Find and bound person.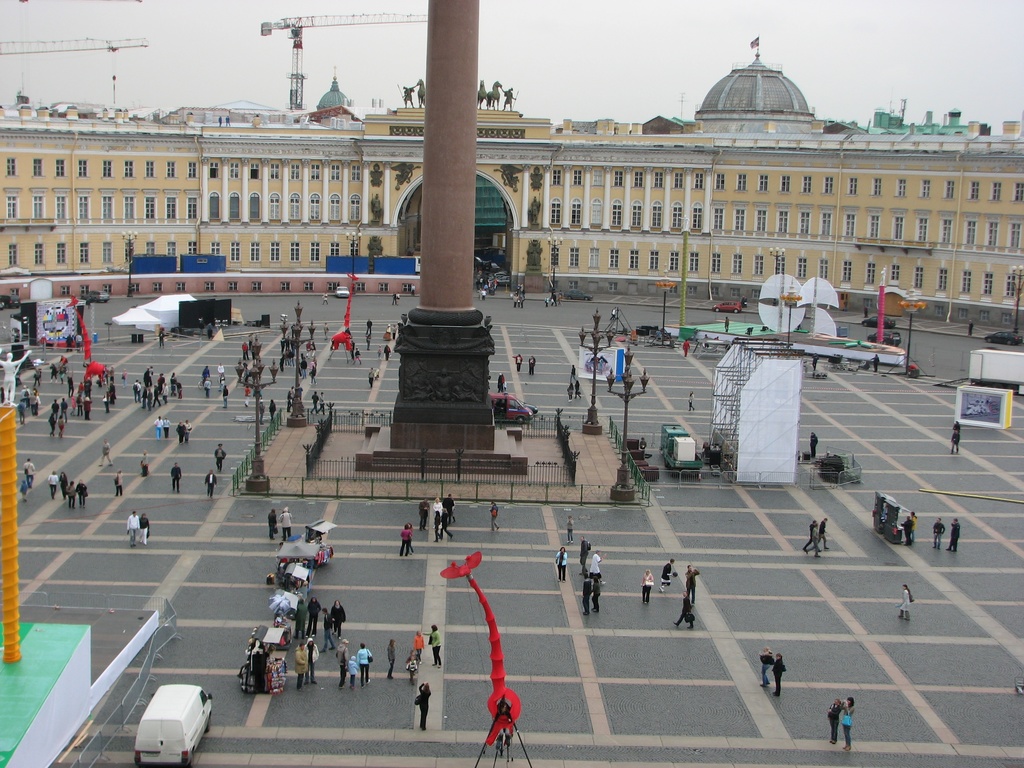
Bound: x1=24 y1=463 x2=34 y2=482.
